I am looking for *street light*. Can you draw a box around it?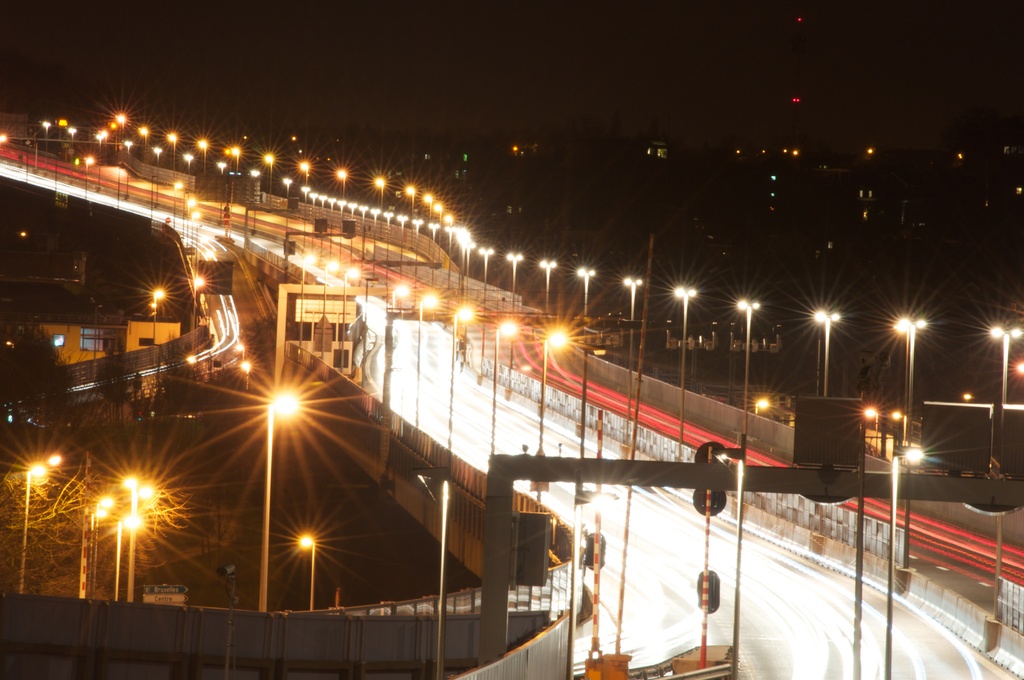
Sure, the bounding box is <region>340, 265, 365, 365</region>.
